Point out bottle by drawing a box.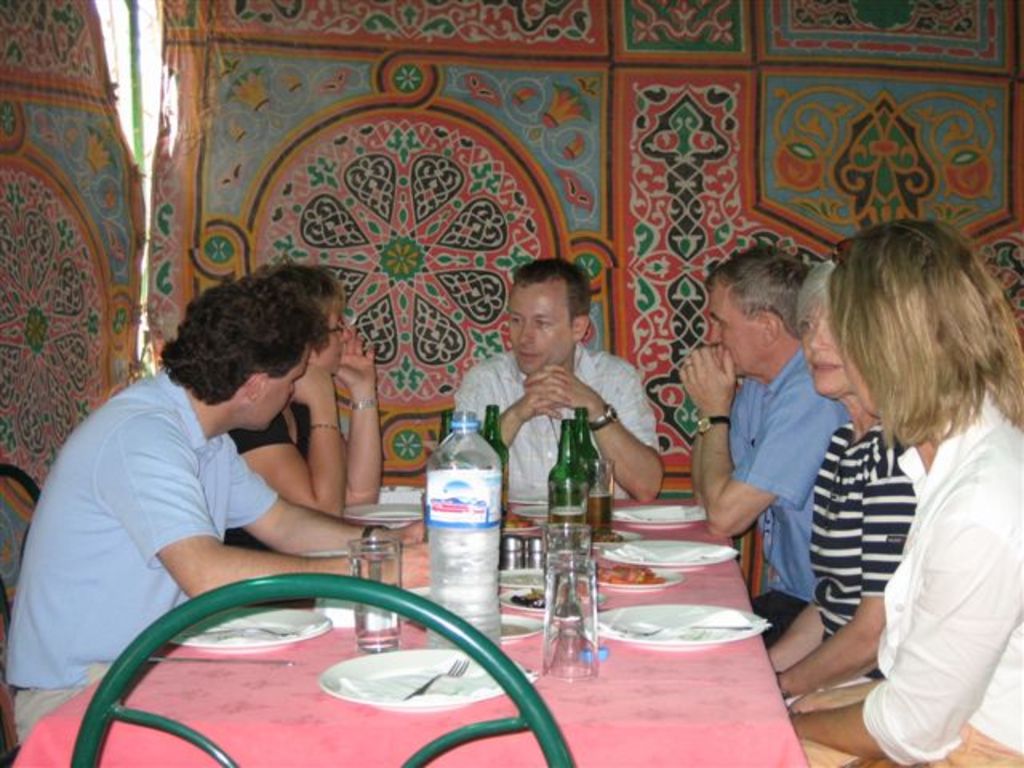
region(547, 418, 587, 565).
